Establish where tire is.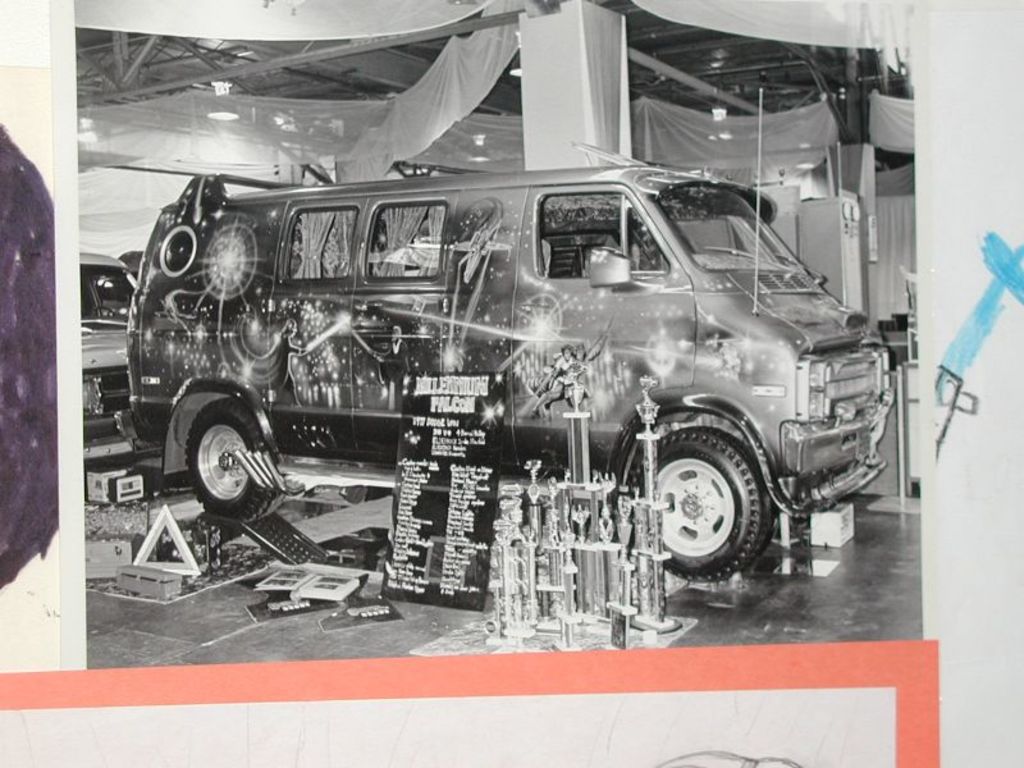
Established at (184,397,283,520).
